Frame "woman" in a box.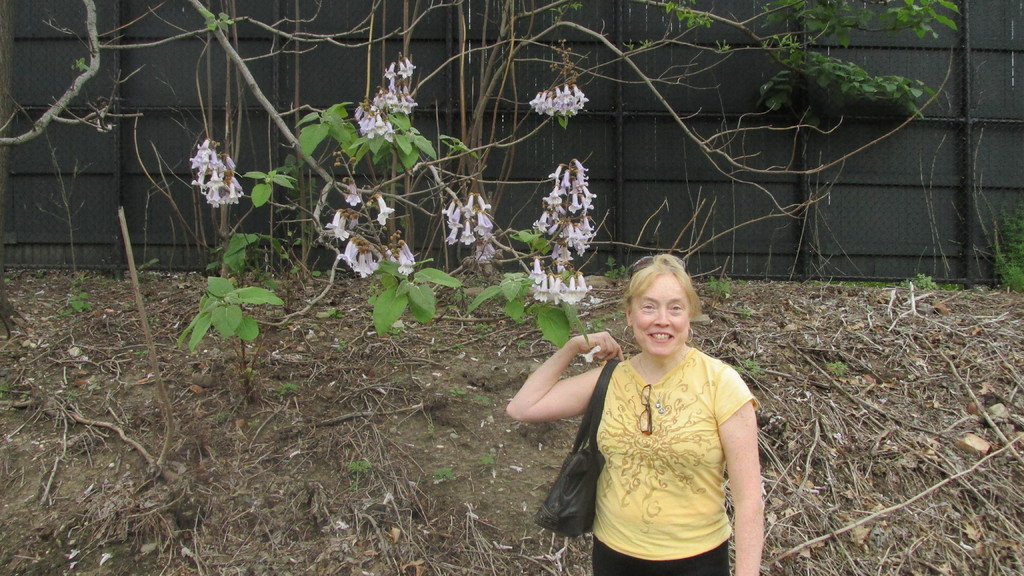
(x1=531, y1=239, x2=769, y2=573).
